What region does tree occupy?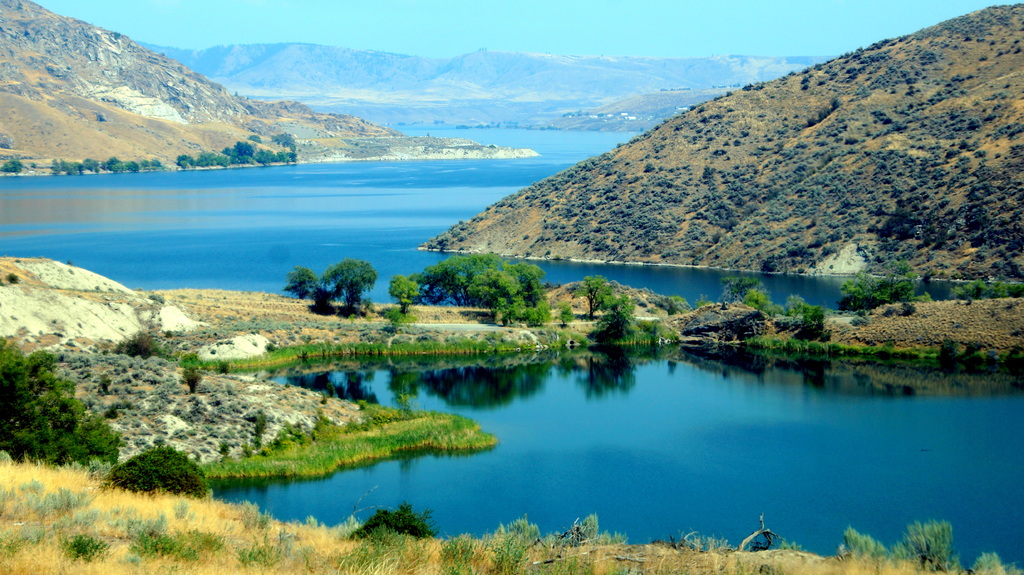
[x1=90, y1=439, x2=209, y2=498].
